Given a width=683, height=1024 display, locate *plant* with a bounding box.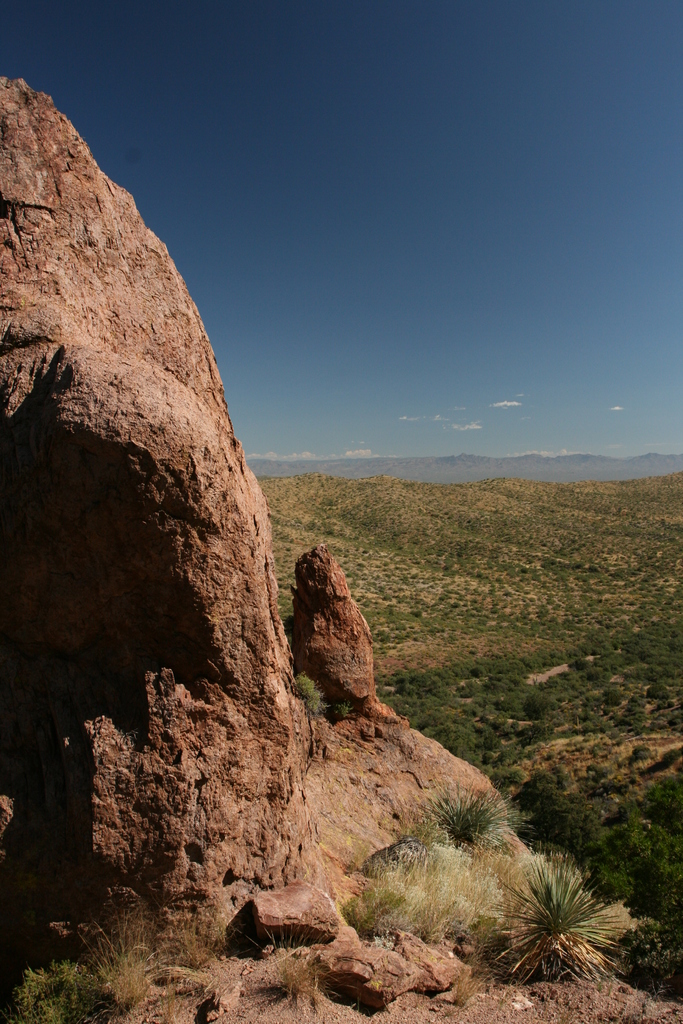
Located: Rect(617, 916, 682, 1005).
